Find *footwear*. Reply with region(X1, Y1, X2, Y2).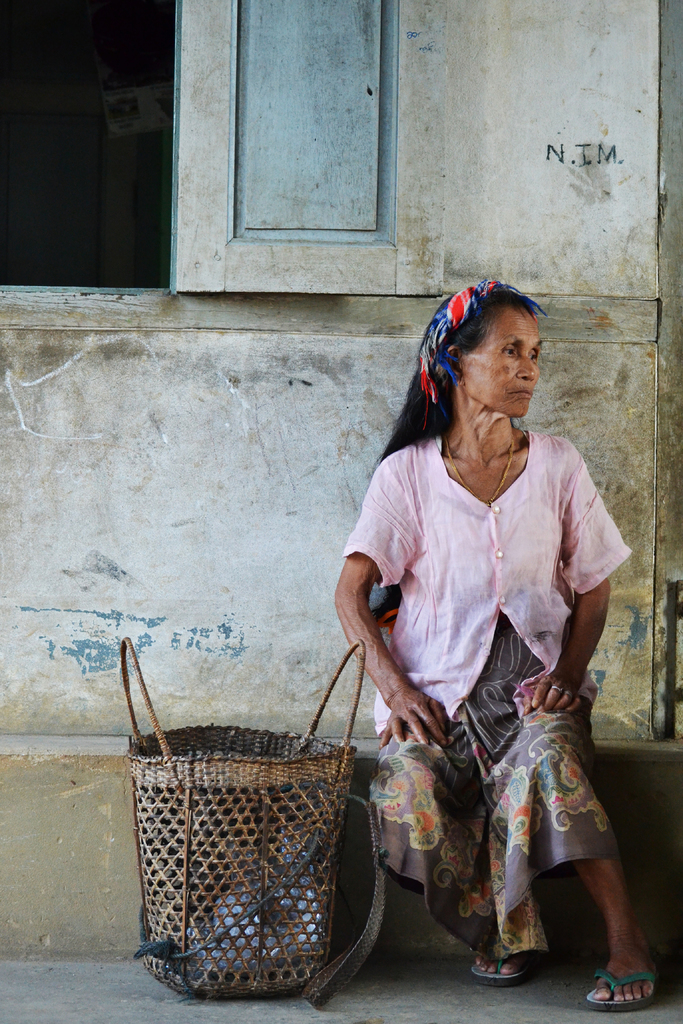
region(585, 959, 657, 1010).
